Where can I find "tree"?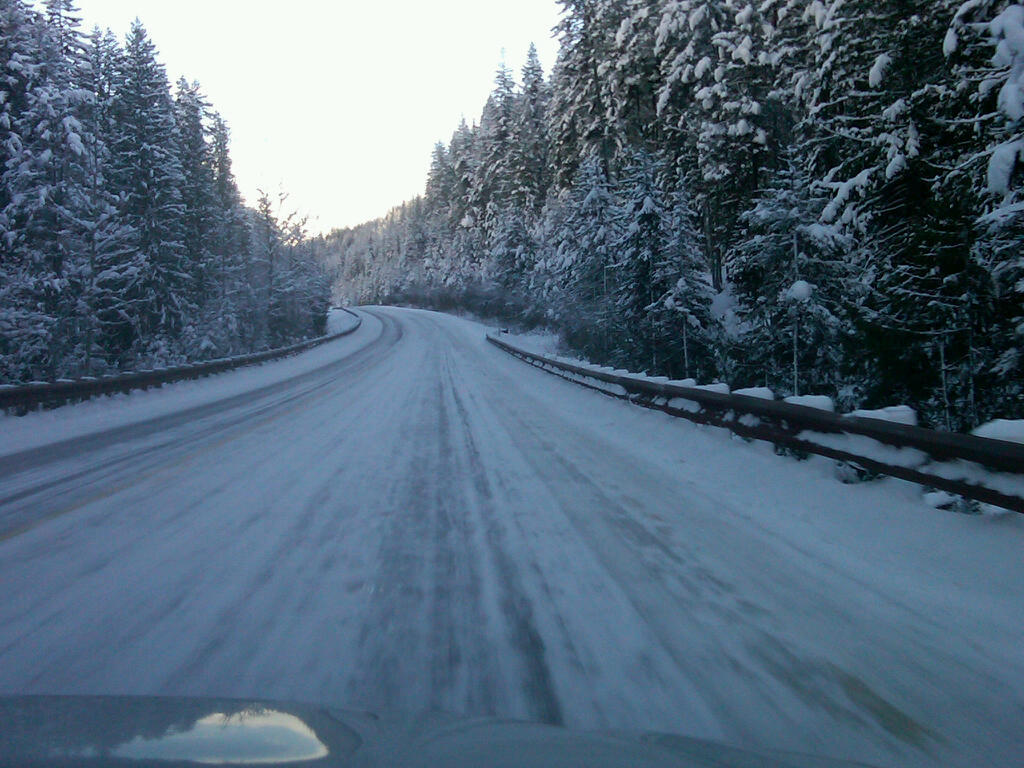
You can find it at <box>19,30,310,384</box>.
